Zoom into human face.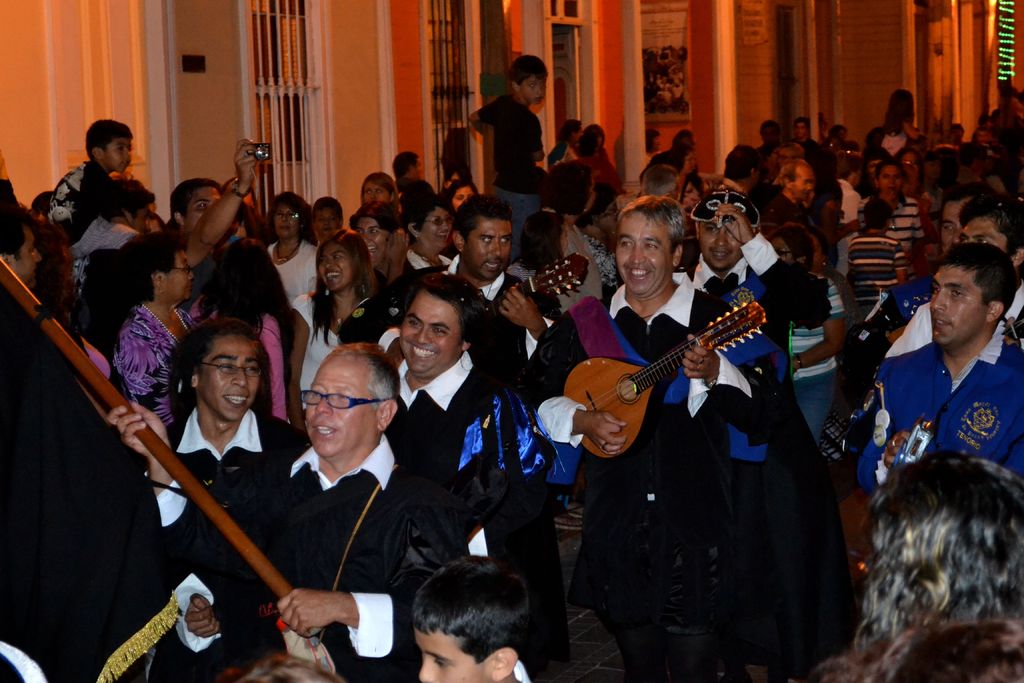
Zoom target: (190, 330, 259, 419).
